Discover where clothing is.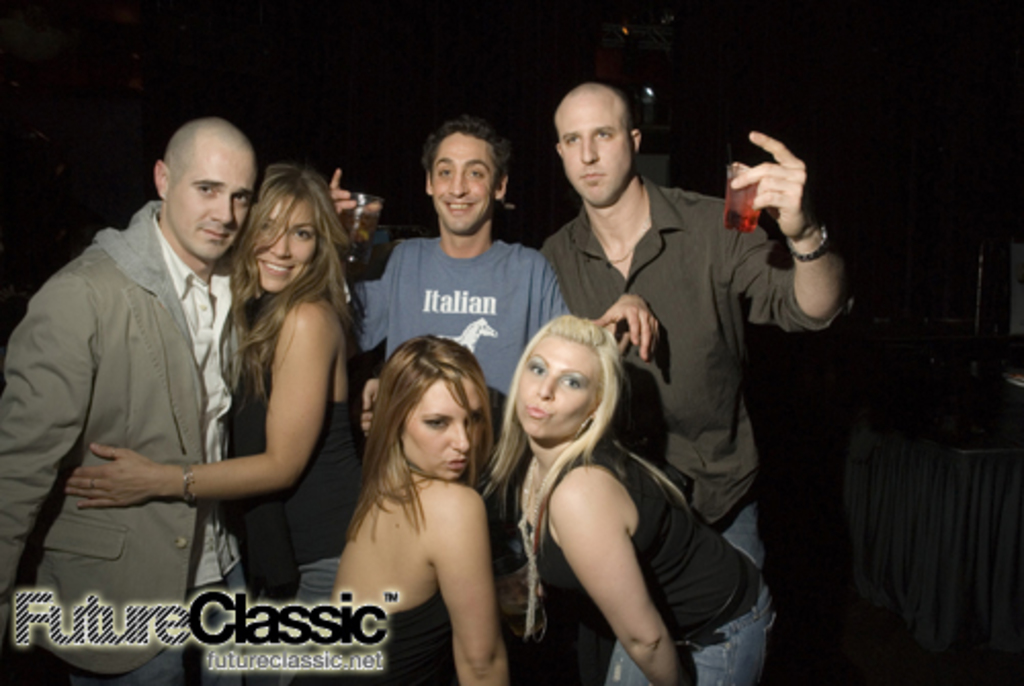
Discovered at x1=23 y1=139 x2=244 y2=635.
